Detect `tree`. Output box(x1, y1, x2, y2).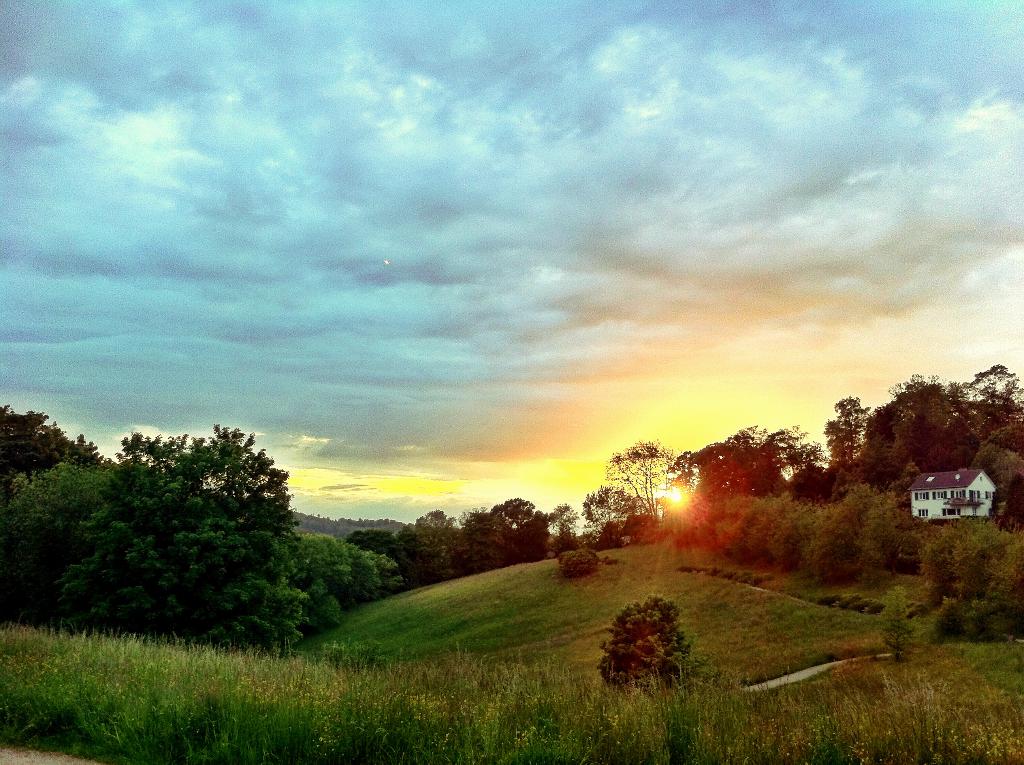
box(682, 439, 808, 551).
